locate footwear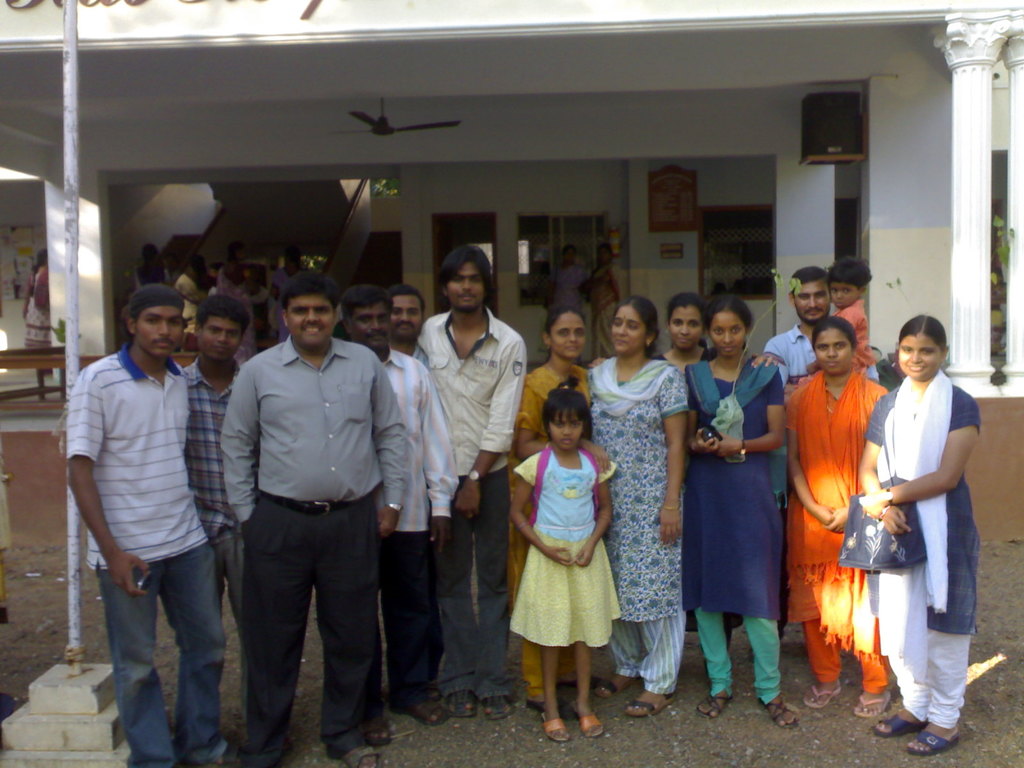
{"x1": 597, "y1": 679, "x2": 622, "y2": 704}
